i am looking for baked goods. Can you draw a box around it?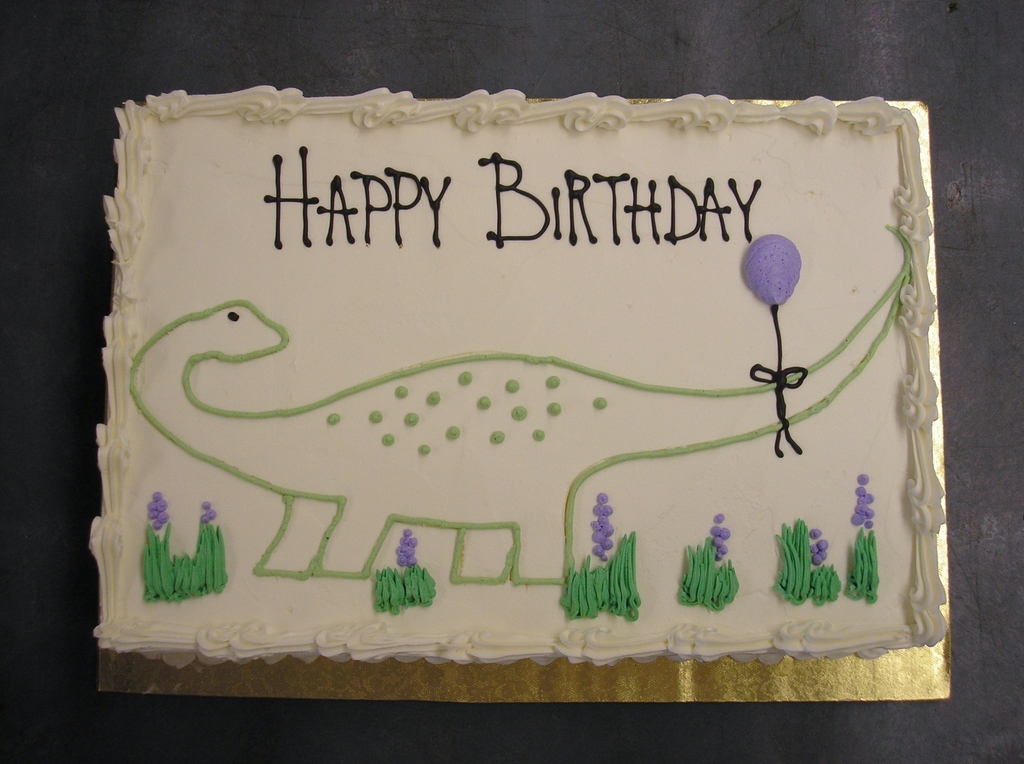
Sure, the bounding box is {"x1": 0, "y1": 125, "x2": 1023, "y2": 693}.
